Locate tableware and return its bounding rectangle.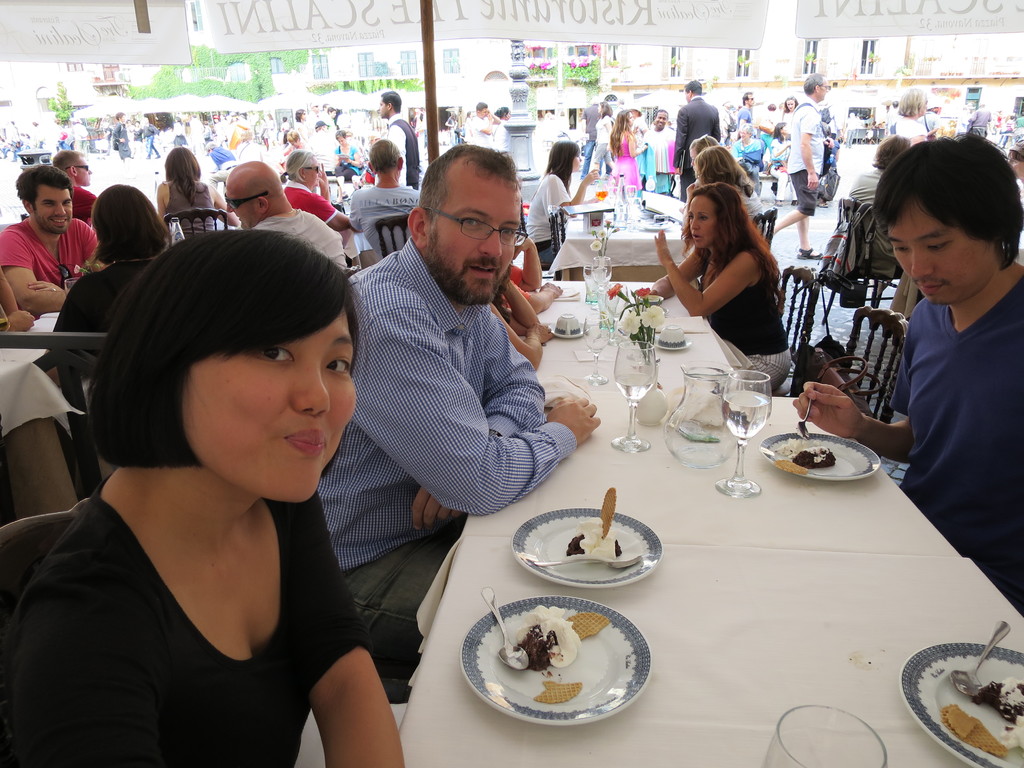
bbox=[761, 700, 896, 767].
